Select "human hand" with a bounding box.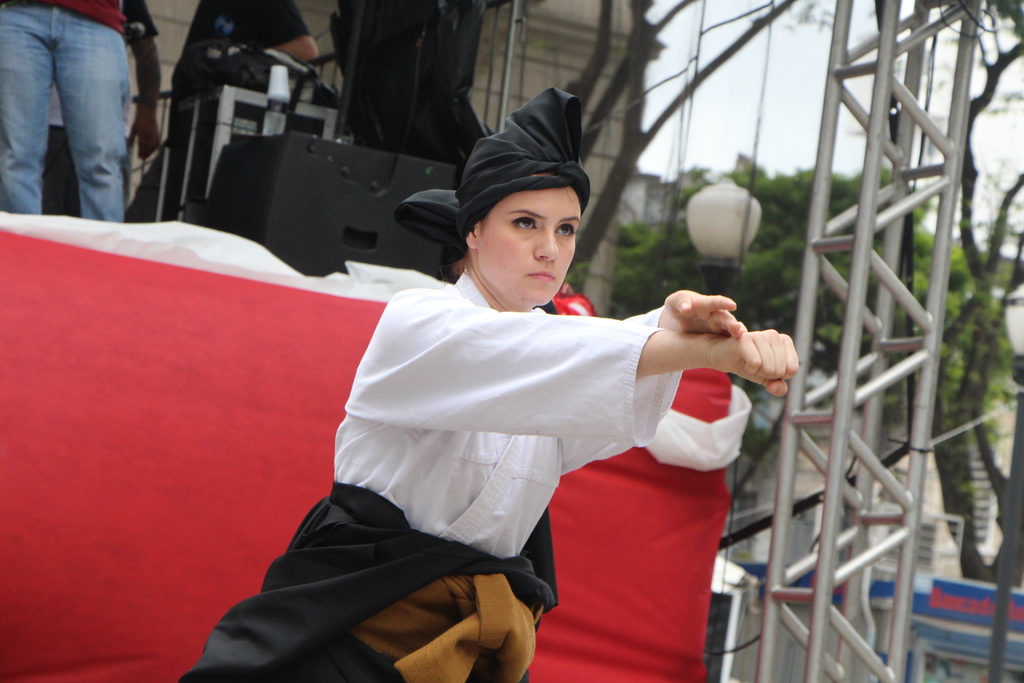
crop(714, 329, 797, 397).
